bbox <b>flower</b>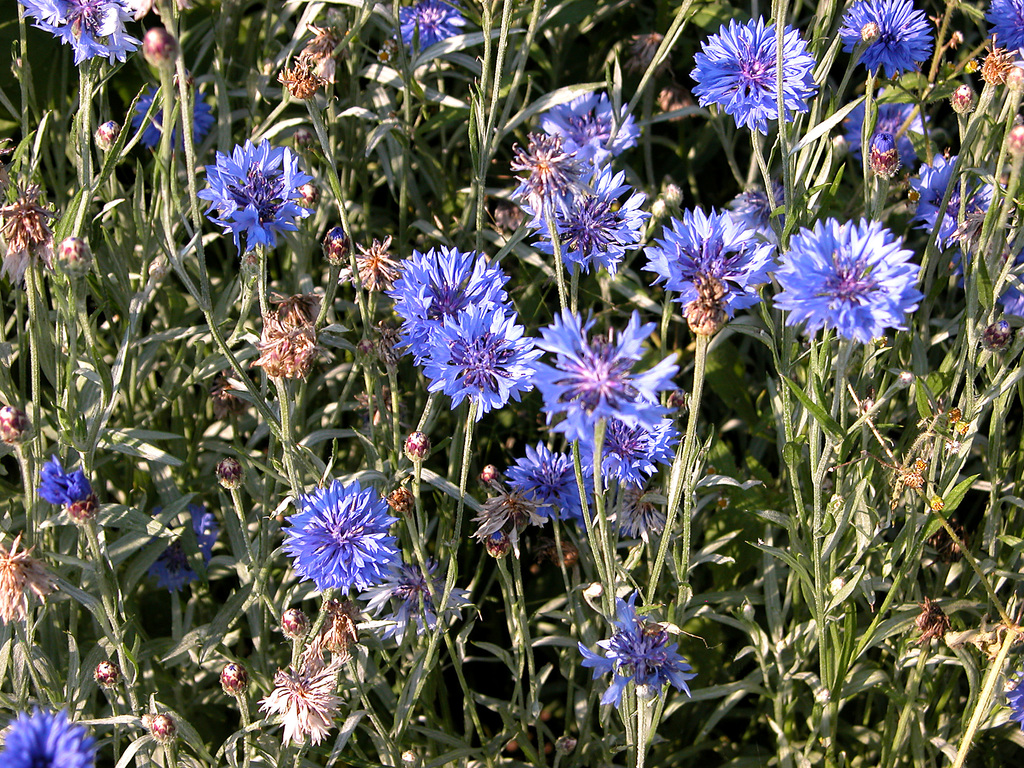
region(765, 200, 911, 342)
